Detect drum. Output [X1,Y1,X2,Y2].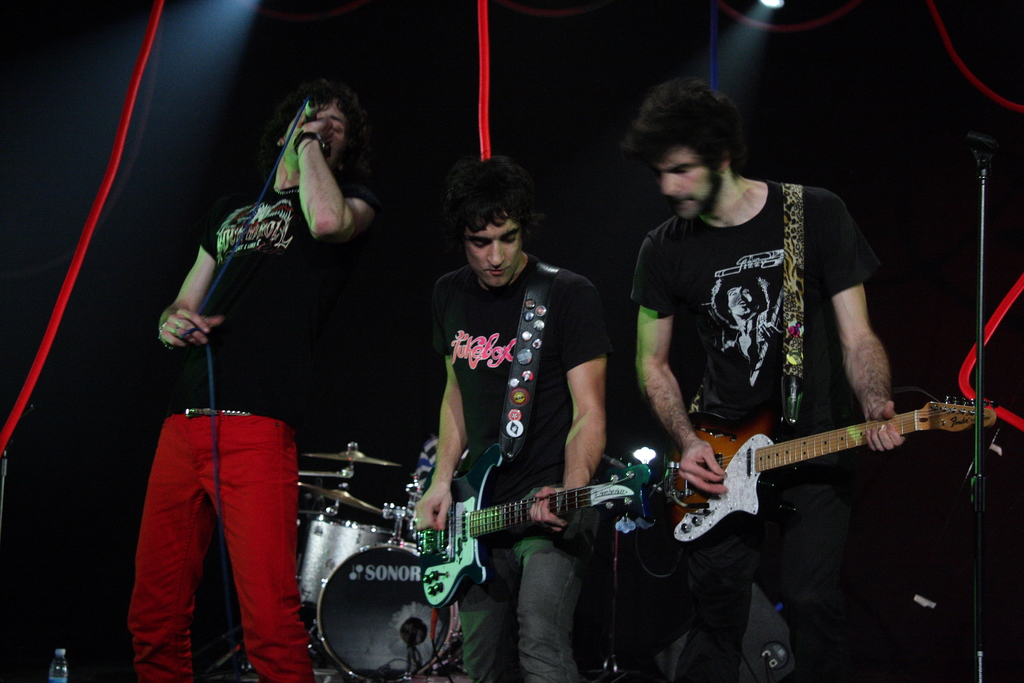
[298,515,394,620].
